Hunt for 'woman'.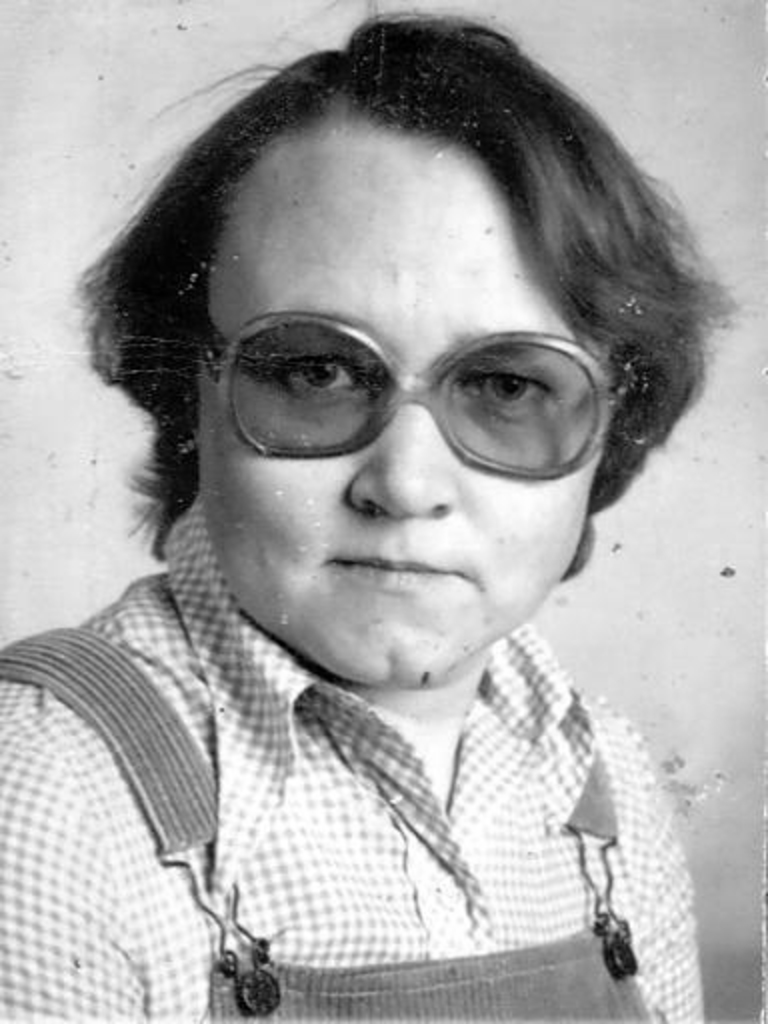
Hunted down at 0:16:767:1014.
